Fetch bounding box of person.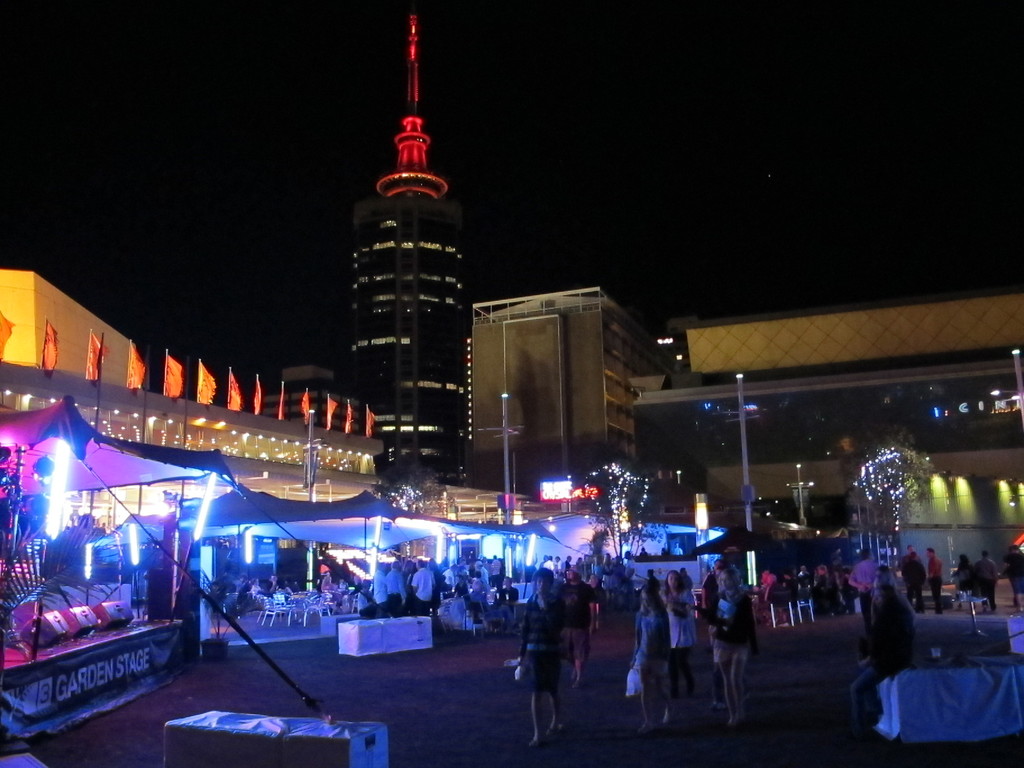
Bbox: 630/582/672/732.
